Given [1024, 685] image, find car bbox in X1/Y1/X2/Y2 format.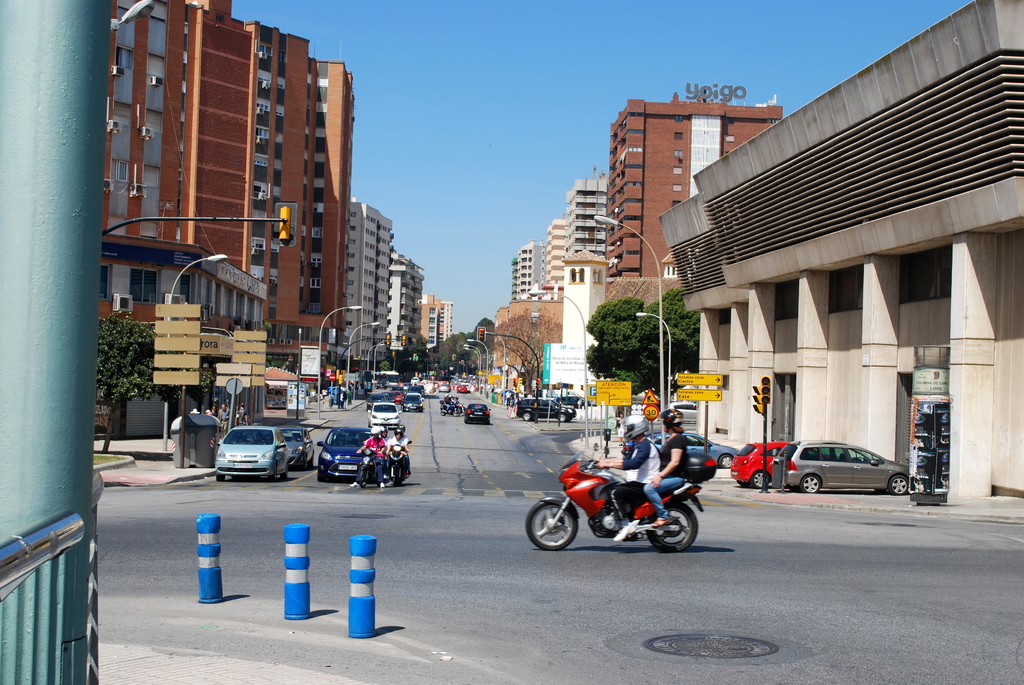
454/382/470/393.
